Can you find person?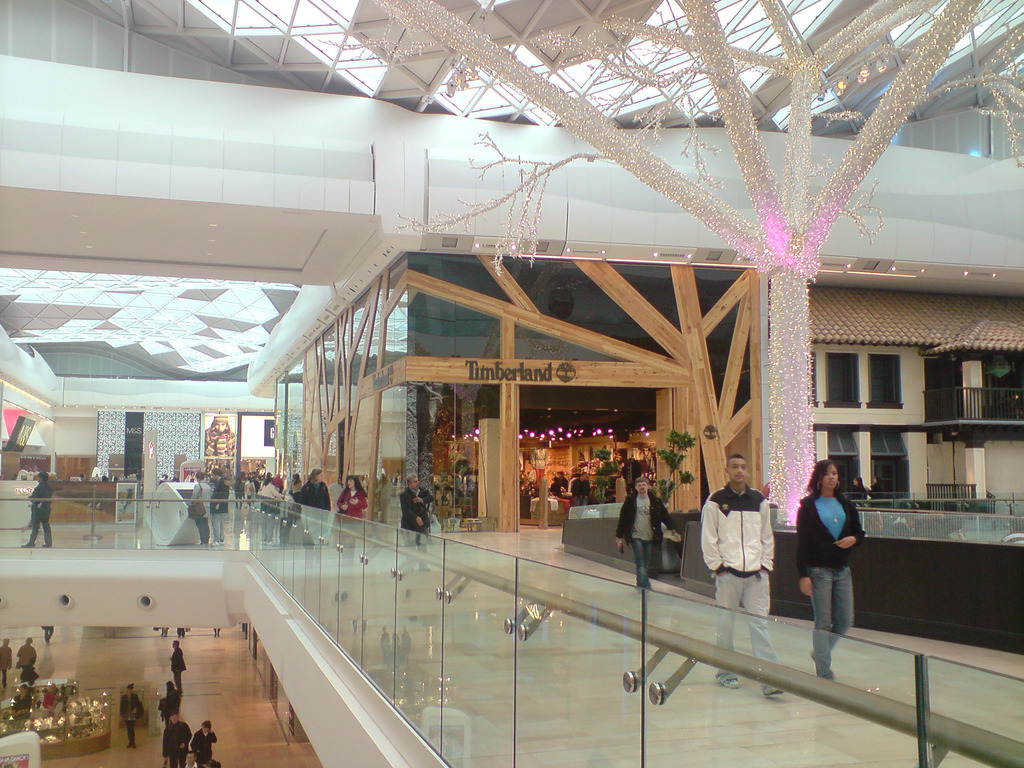
Yes, bounding box: rect(399, 472, 433, 581).
